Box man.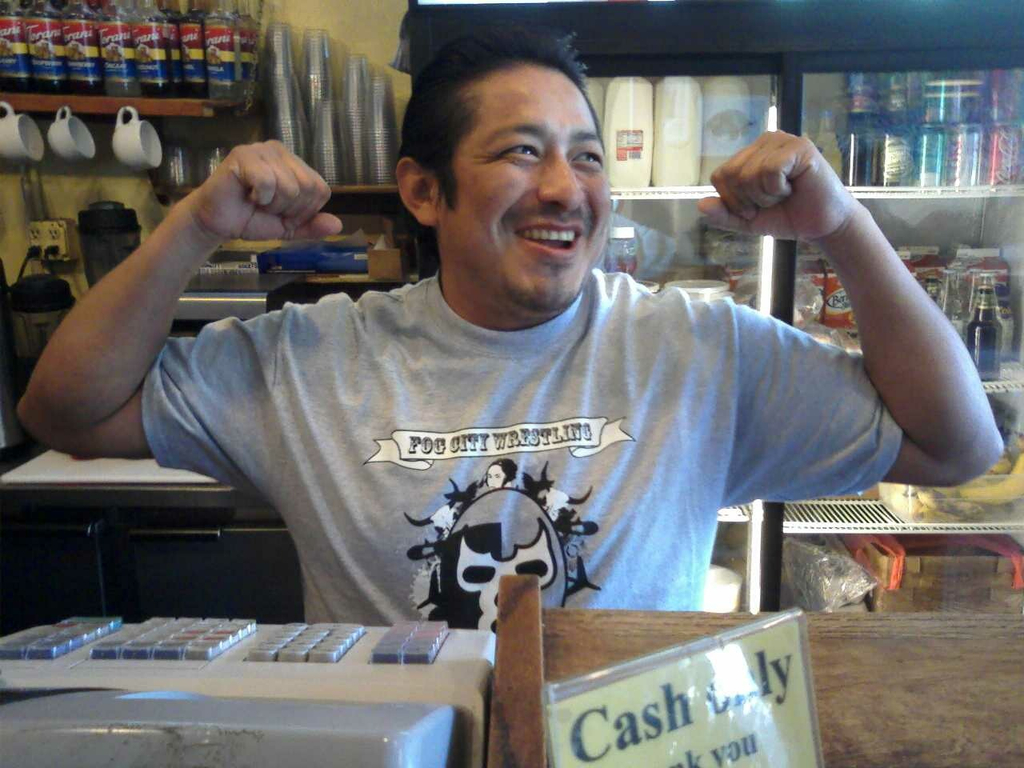
box=[83, 57, 956, 650].
